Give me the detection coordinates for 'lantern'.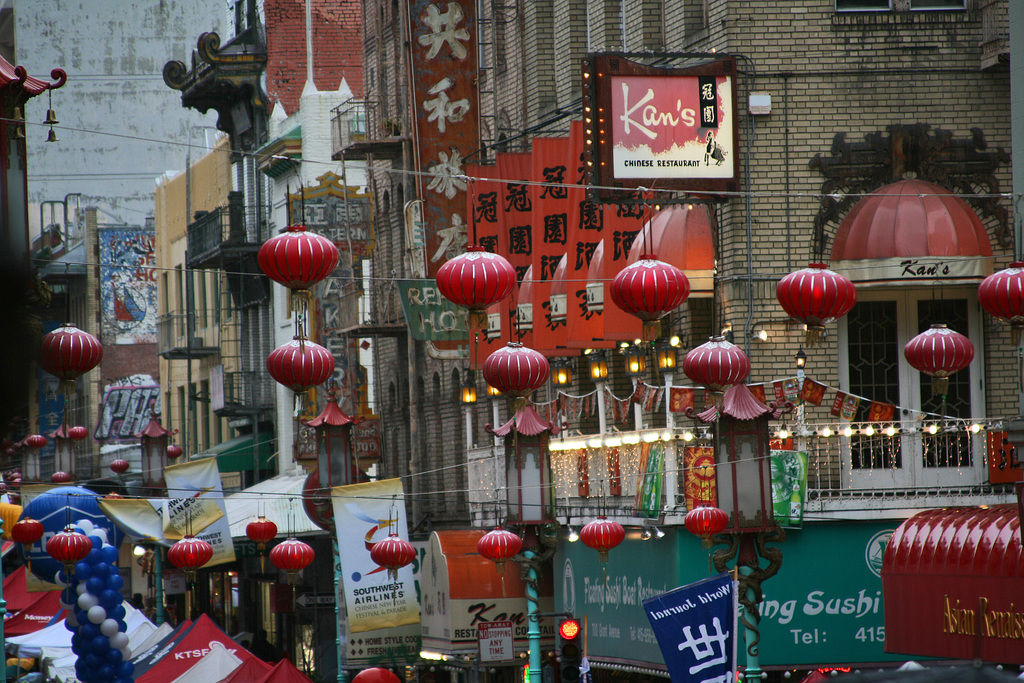
select_region(246, 504, 275, 565).
